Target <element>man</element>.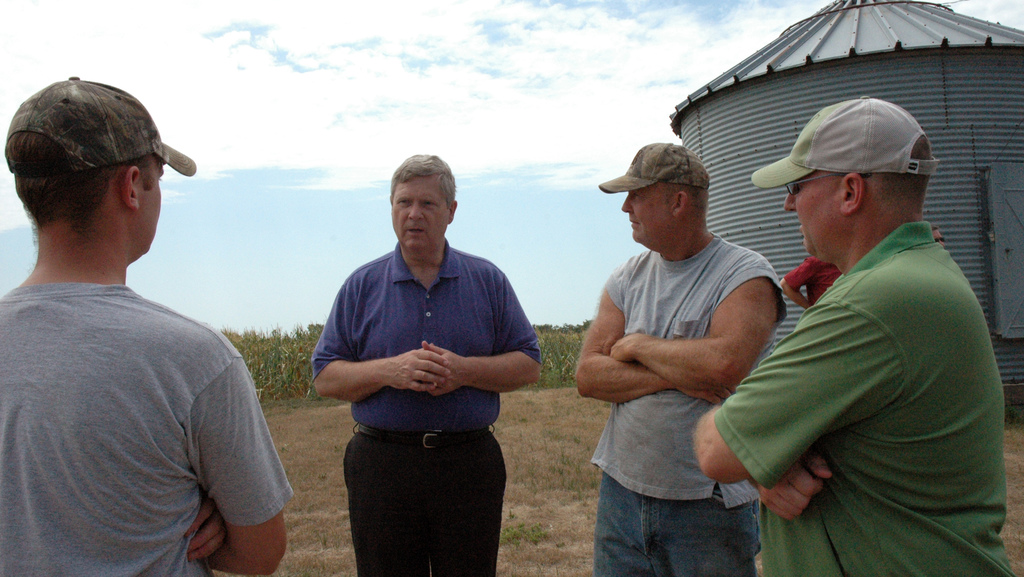
Target region: 309,157,543,576.
